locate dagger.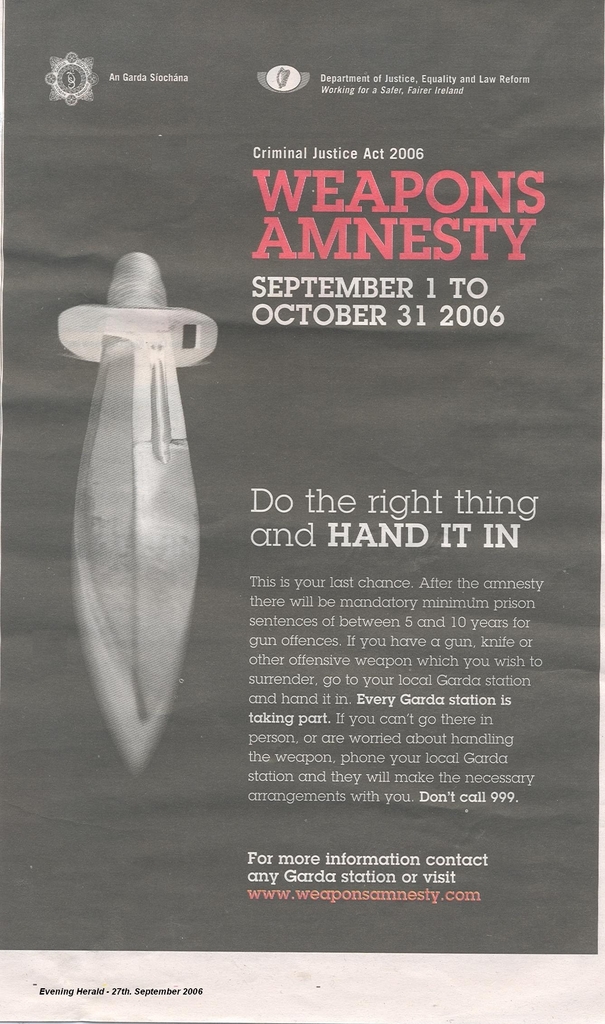
Bounding box: (left=56, top=250, right=222, bottom=782).
